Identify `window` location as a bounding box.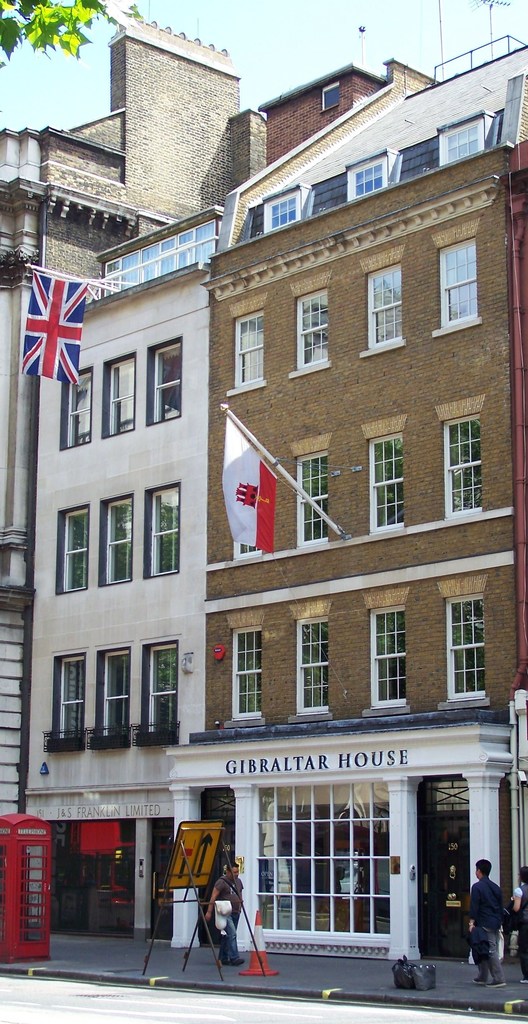
[left=142, top=480, right=183, bottom=574].
